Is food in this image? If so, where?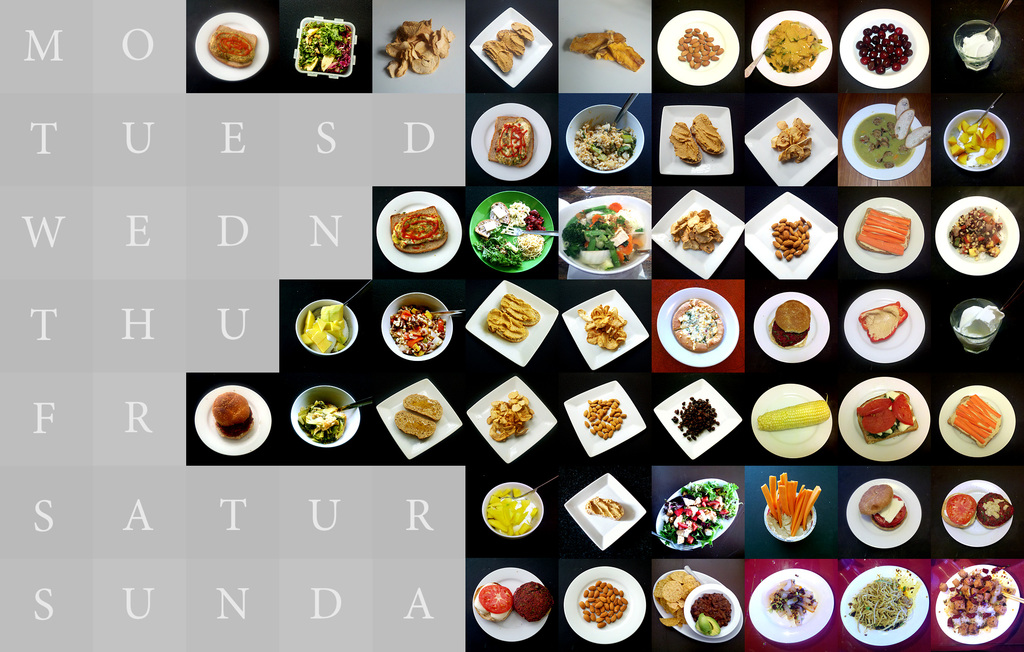
Yes, at crop(765, 115, 814, 162).
